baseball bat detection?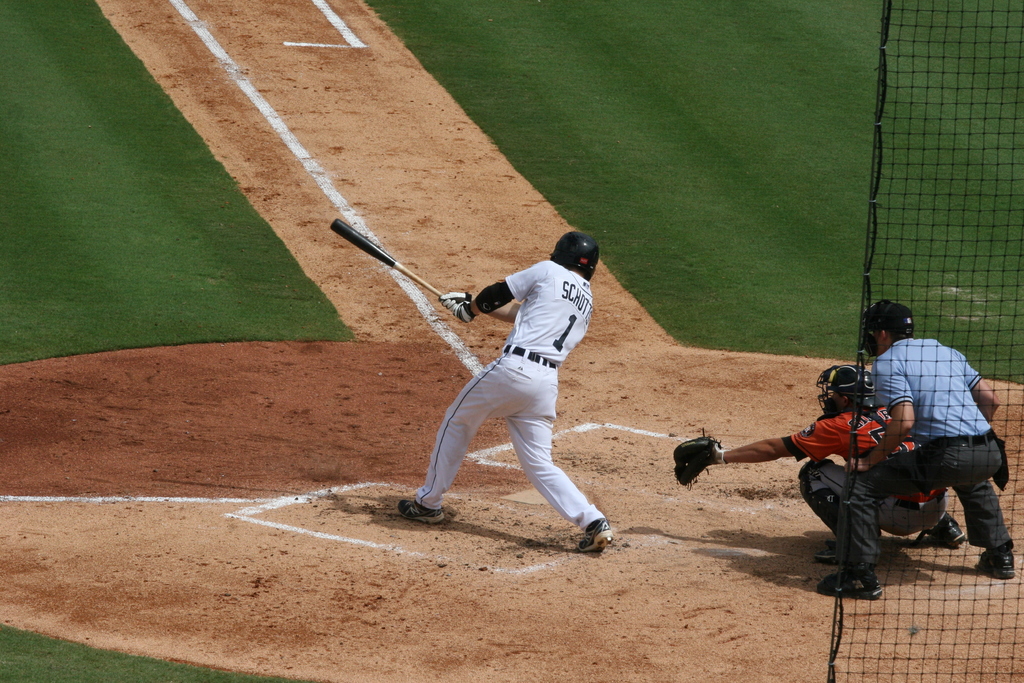
326, 215, 444, 299
